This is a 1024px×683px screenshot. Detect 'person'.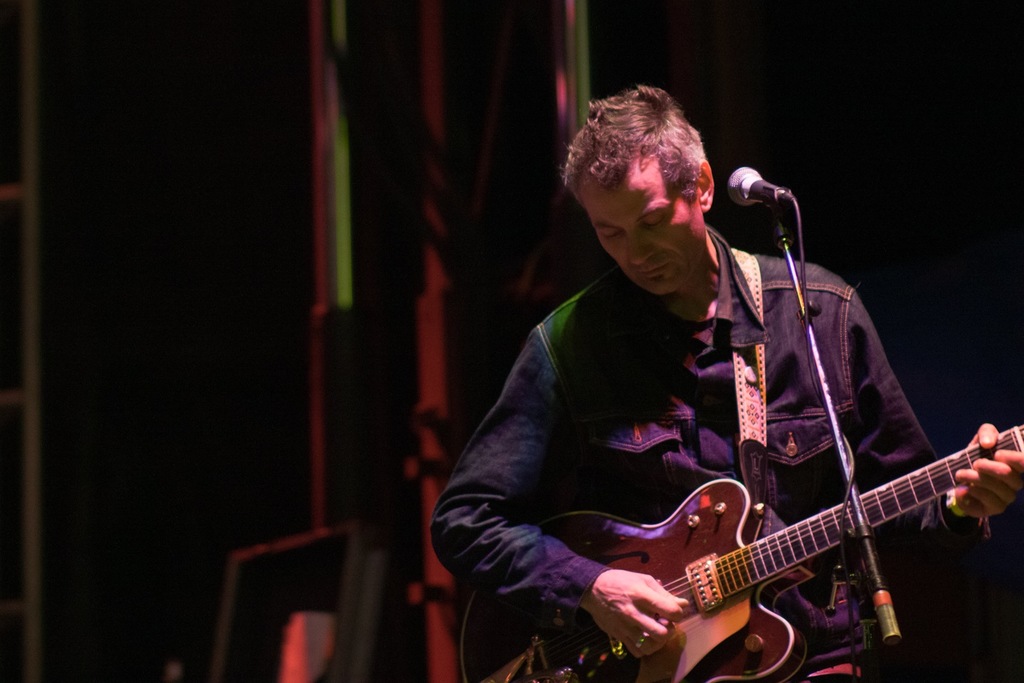
(left=430, top=83, right=1023, bottom=682).
